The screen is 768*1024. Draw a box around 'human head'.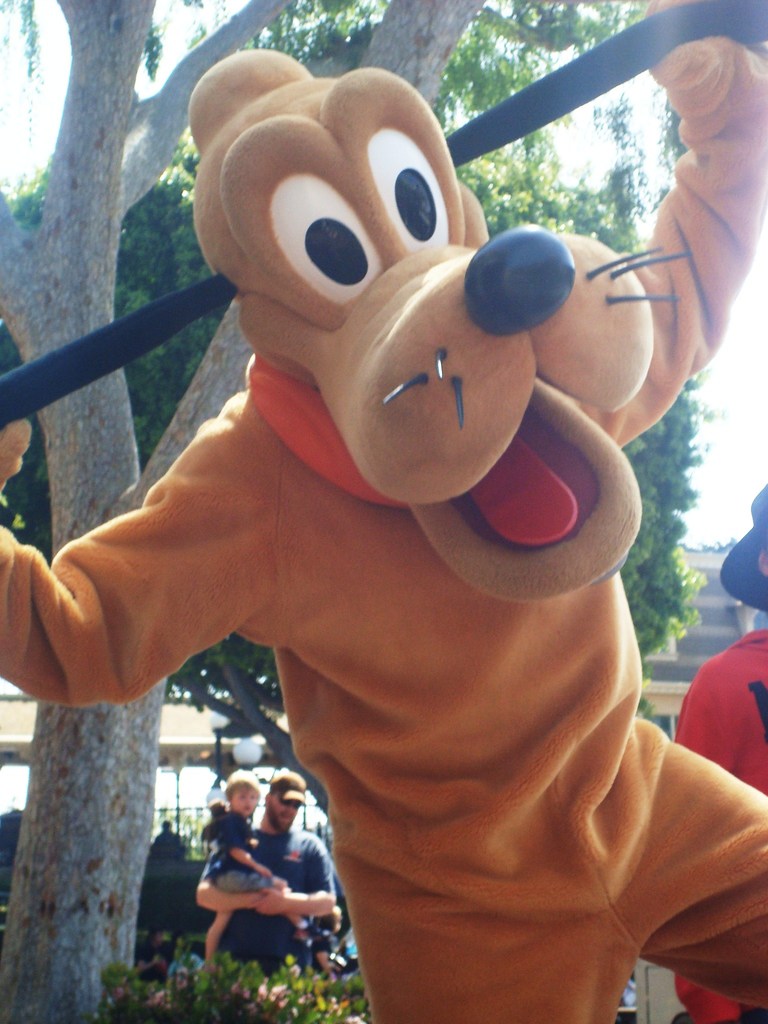
717, 461, 767, 625.
